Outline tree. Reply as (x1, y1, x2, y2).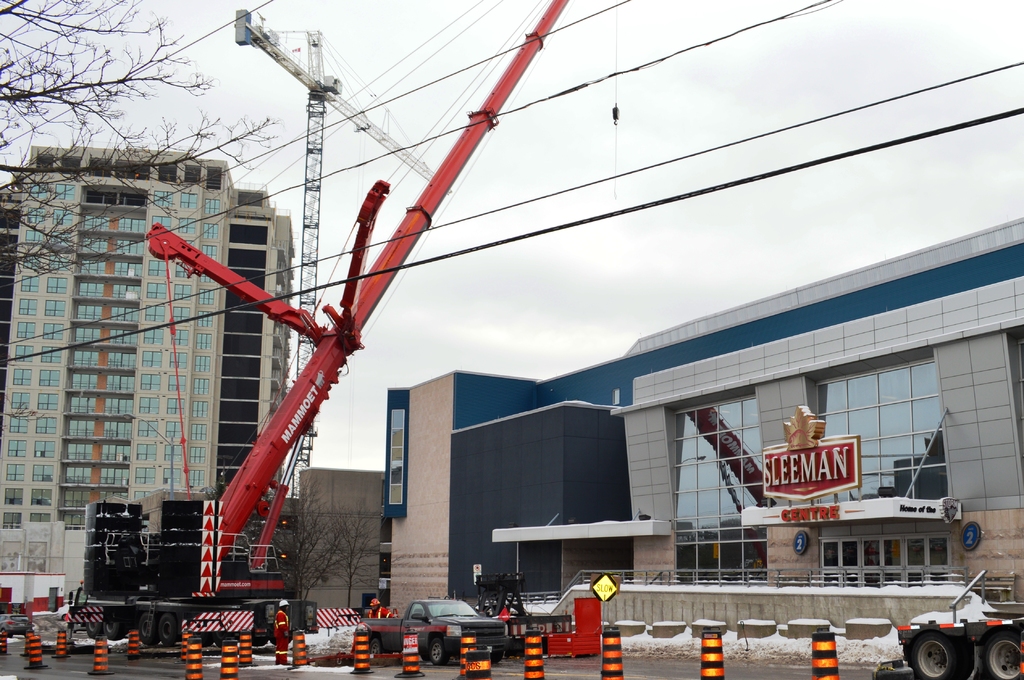
(0, 0, 281, 274).
